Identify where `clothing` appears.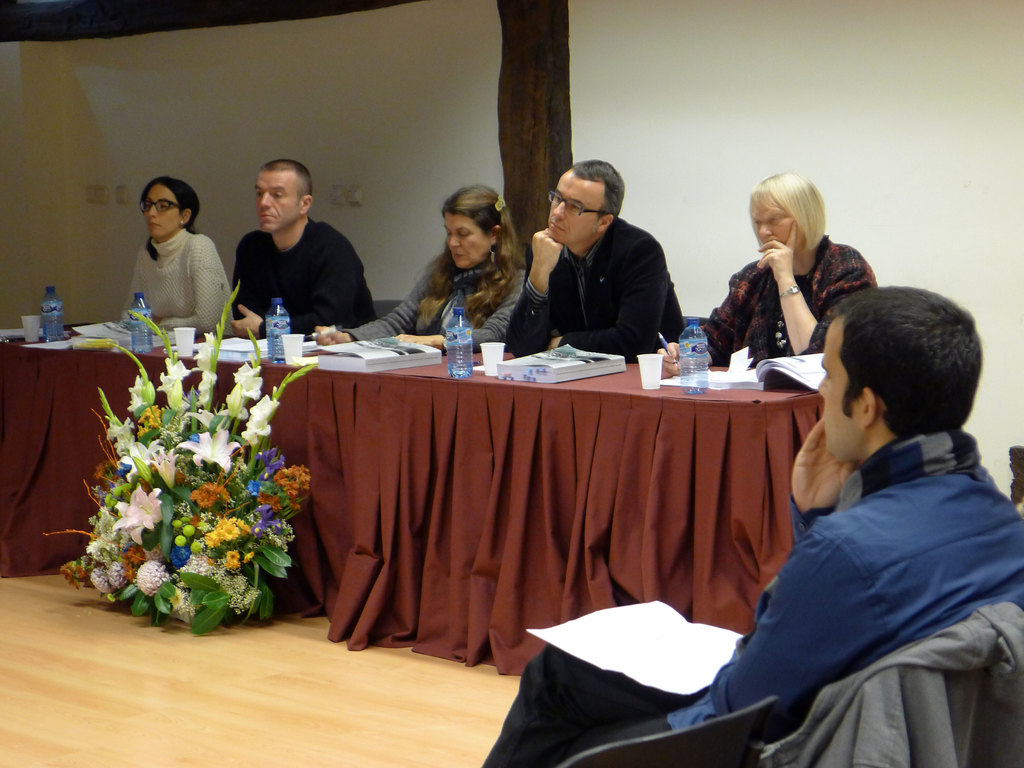
Appears at 230 220 381 340.
